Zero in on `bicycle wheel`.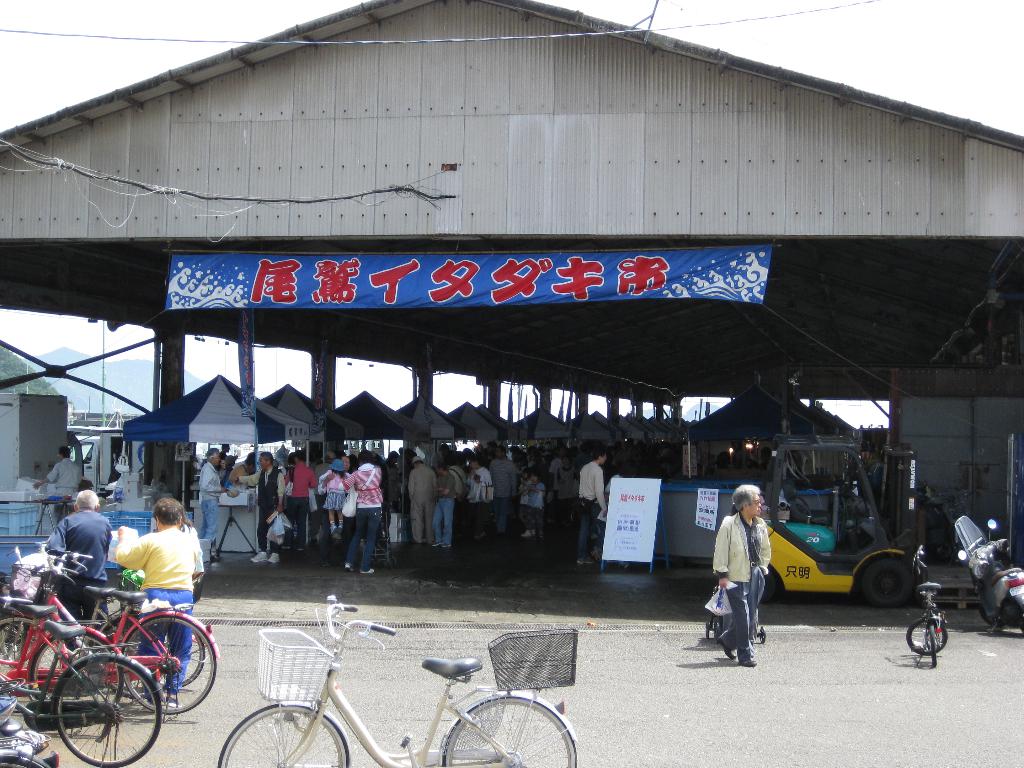
Zeroed in: [left=444, top=695, right=574, bottom=767].
